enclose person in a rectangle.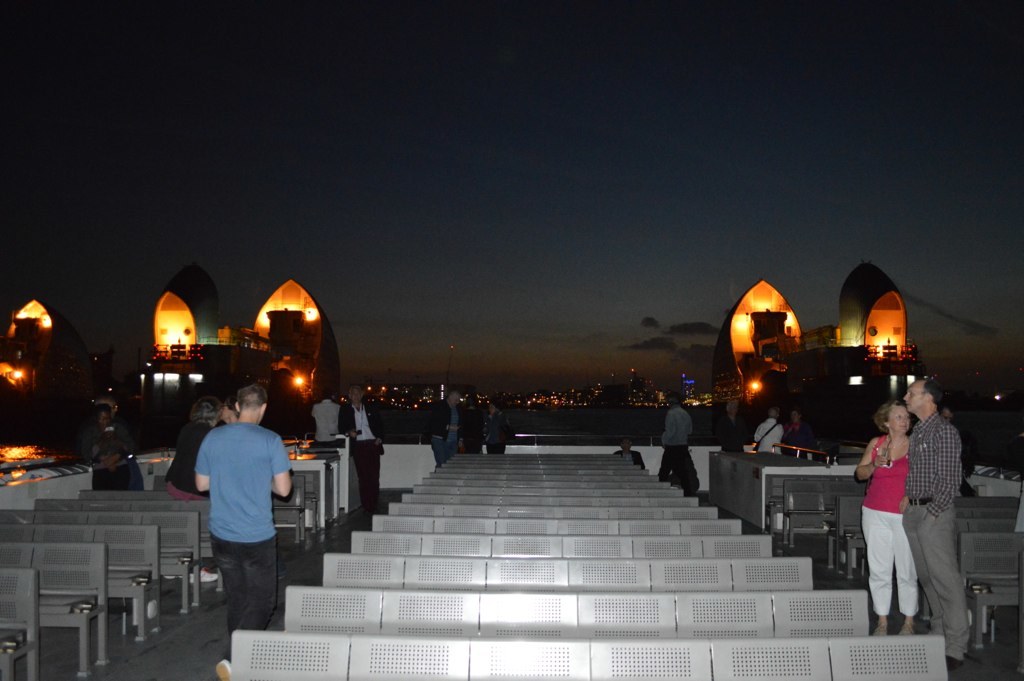
(185, 382, 289, 634).
